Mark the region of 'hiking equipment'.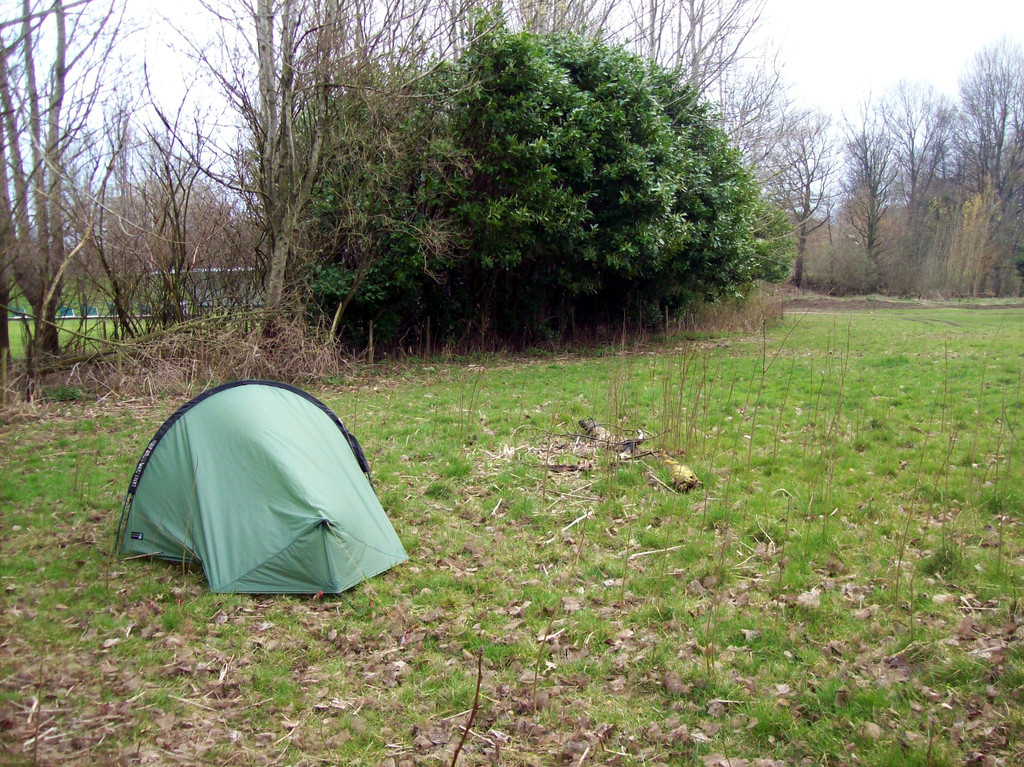
Region: bbox(114, 377, 408, 594).
